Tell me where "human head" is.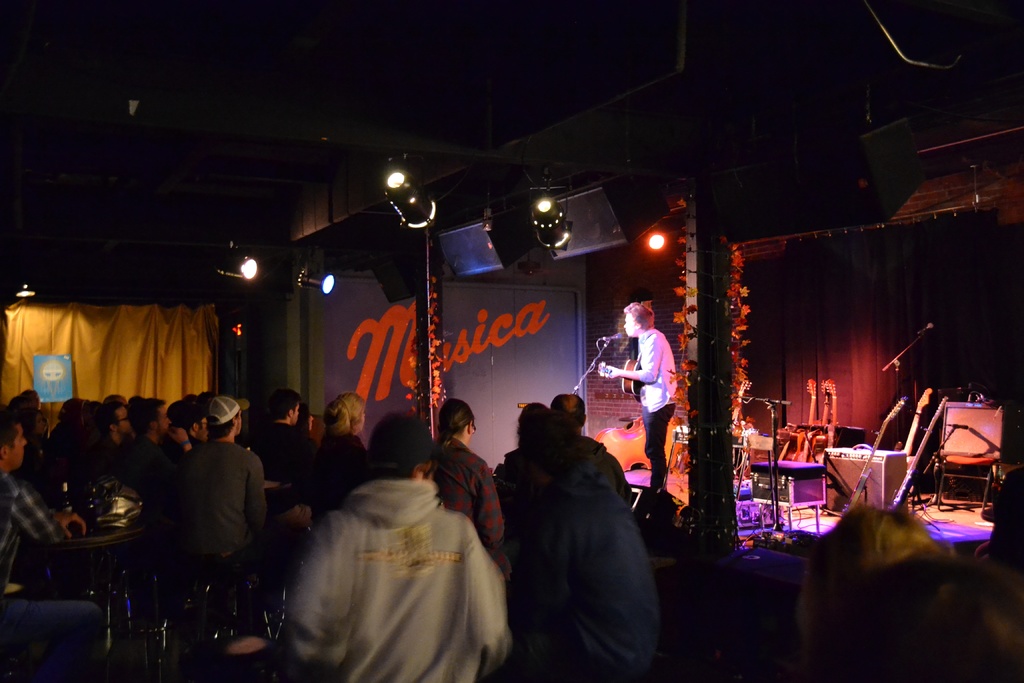
"human head" is at select_region(618, 299, 652, 335).
